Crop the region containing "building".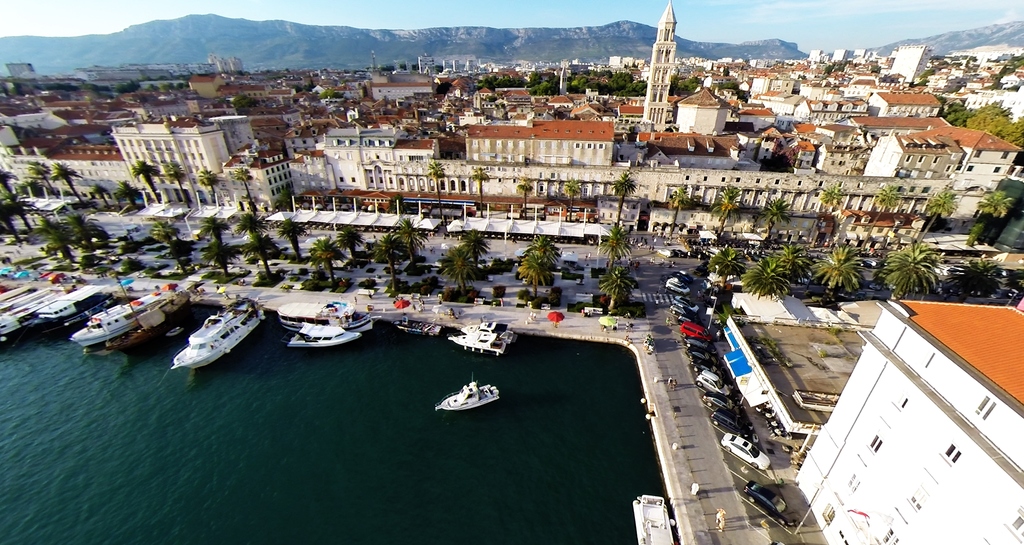
Crop region: 643 2 678 127.
